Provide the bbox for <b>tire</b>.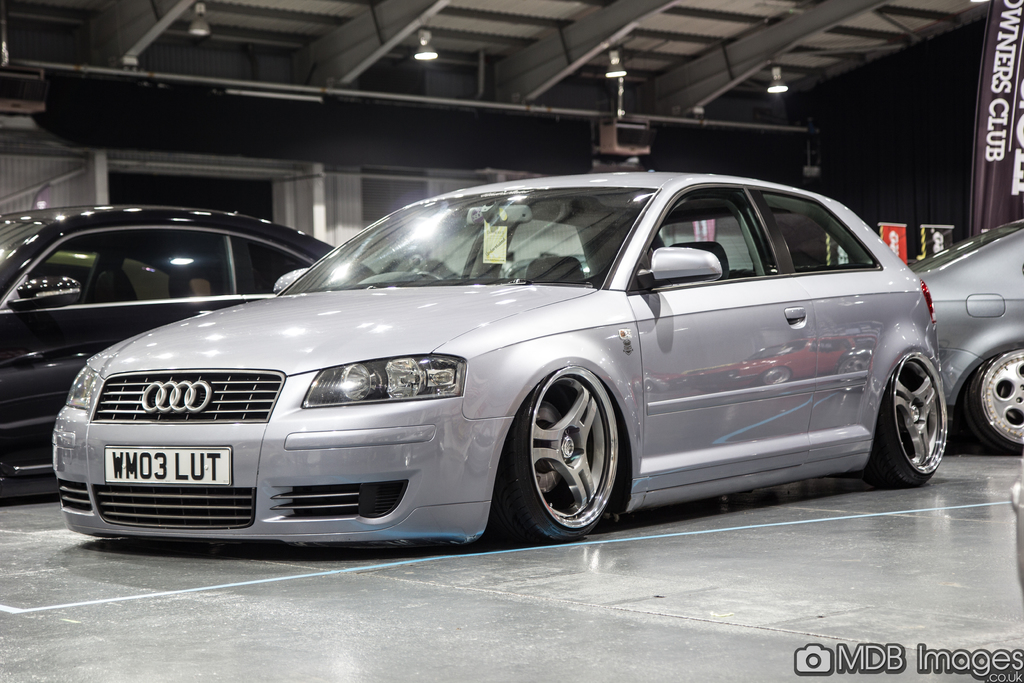
961,349,1023,457.
